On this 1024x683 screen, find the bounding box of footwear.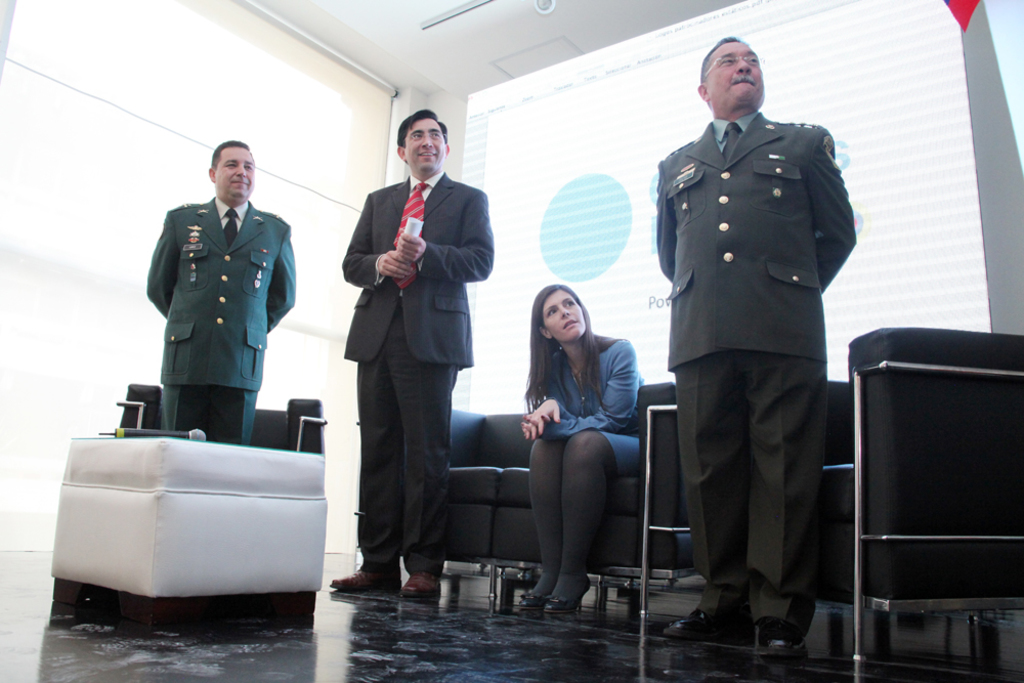
Bounding box: bbox=[749, 621, 819, 656].
